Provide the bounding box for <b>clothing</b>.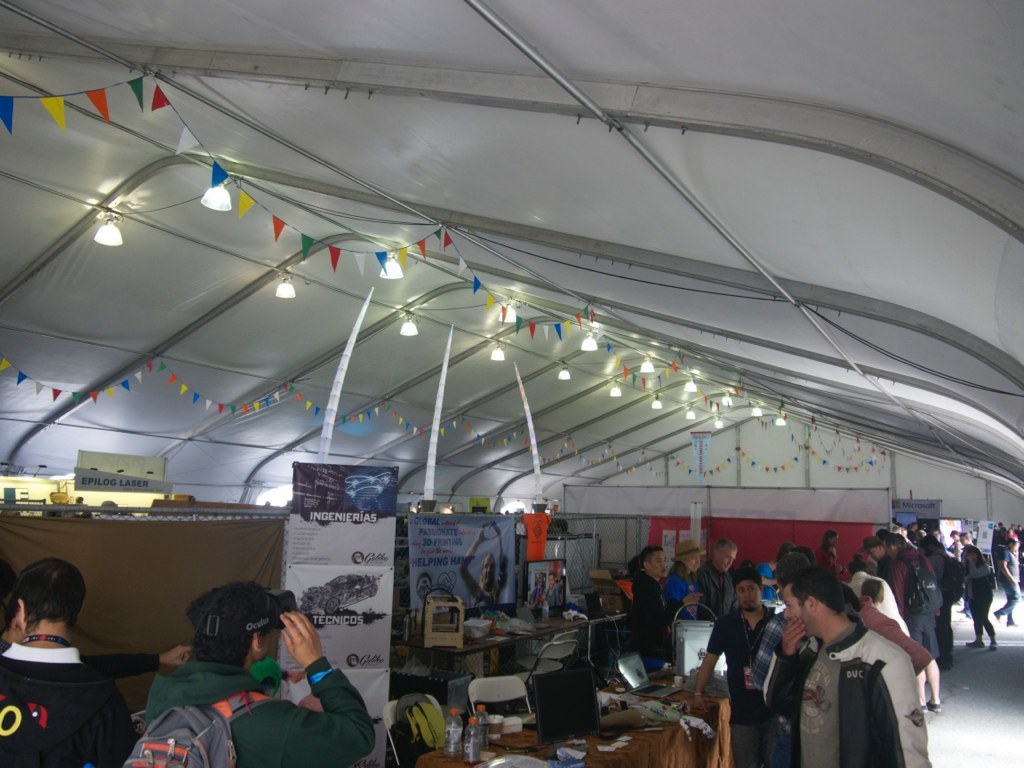
(x1=526, y1=582, x2=548, y2=620).
